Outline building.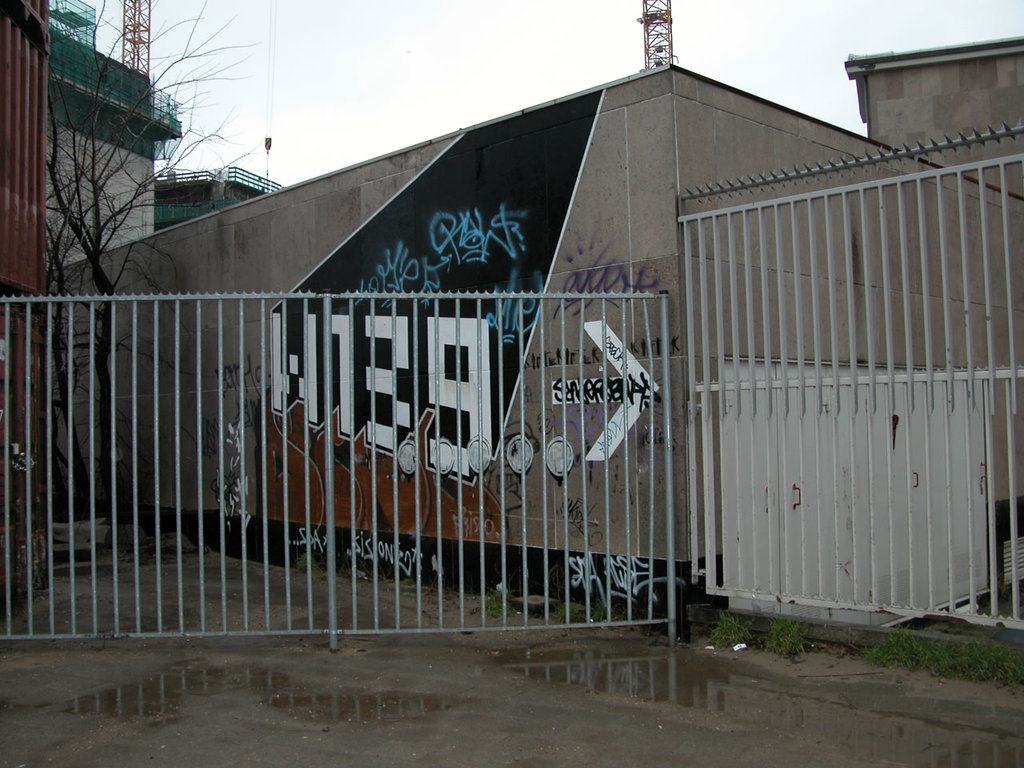
Outline: 157,164,286,234.
